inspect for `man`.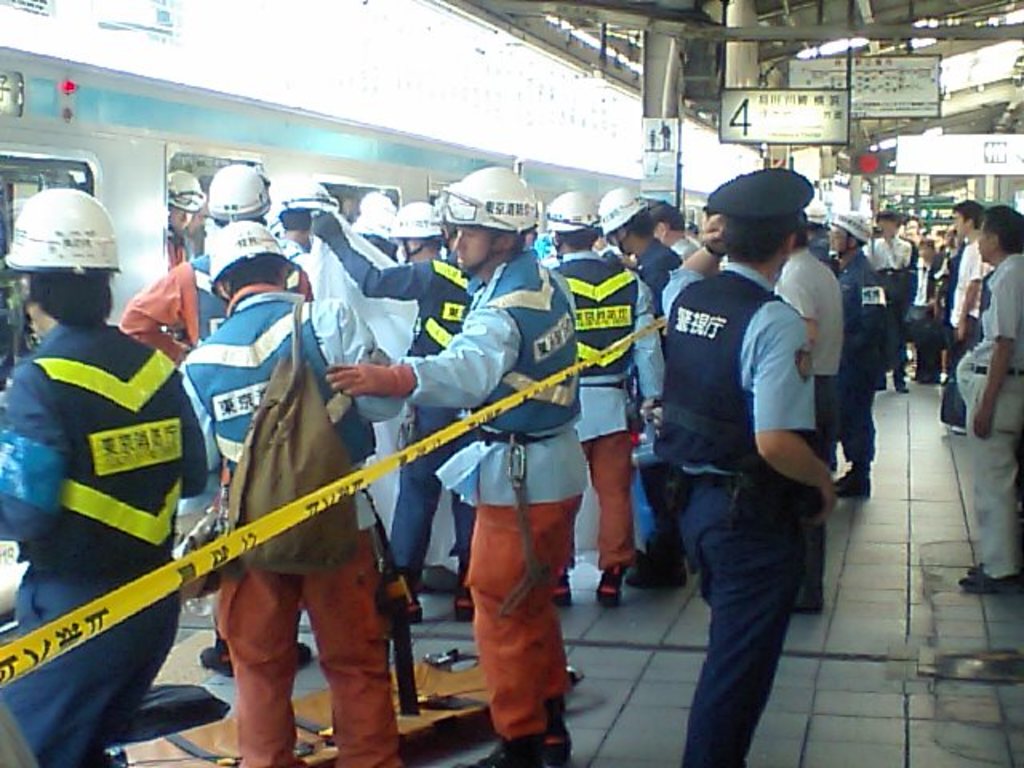
Inspection: rect(0, 187, 210, 766).
